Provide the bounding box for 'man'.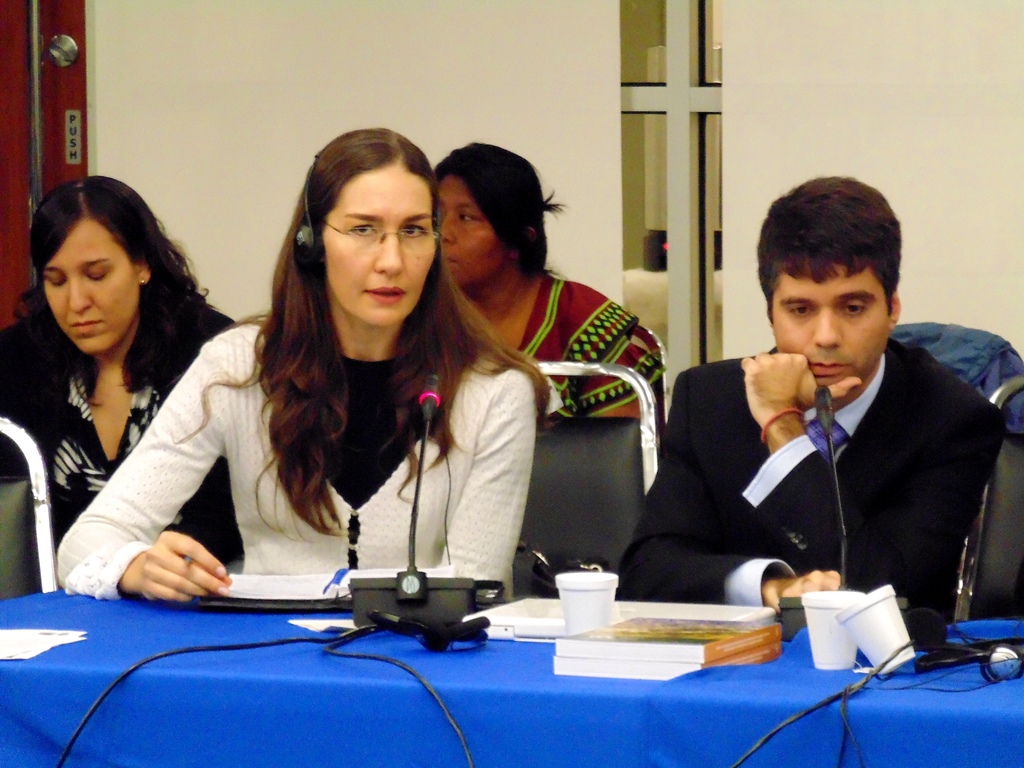
<region>620, 207, 1011, 650</region>.
